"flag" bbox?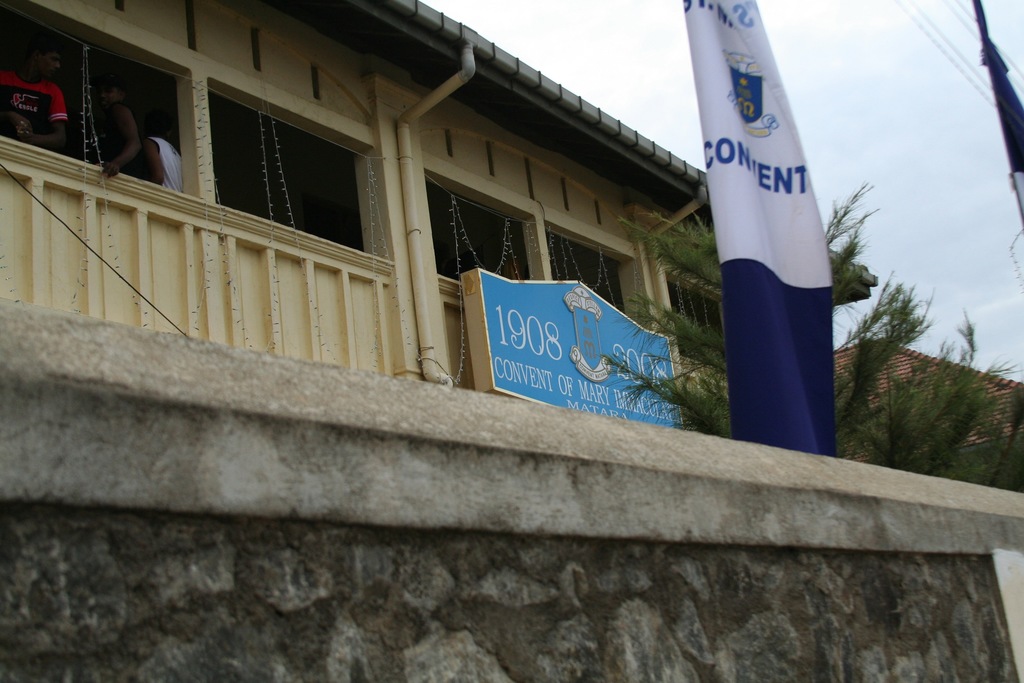
locate(973, 0, 1023, 230)
